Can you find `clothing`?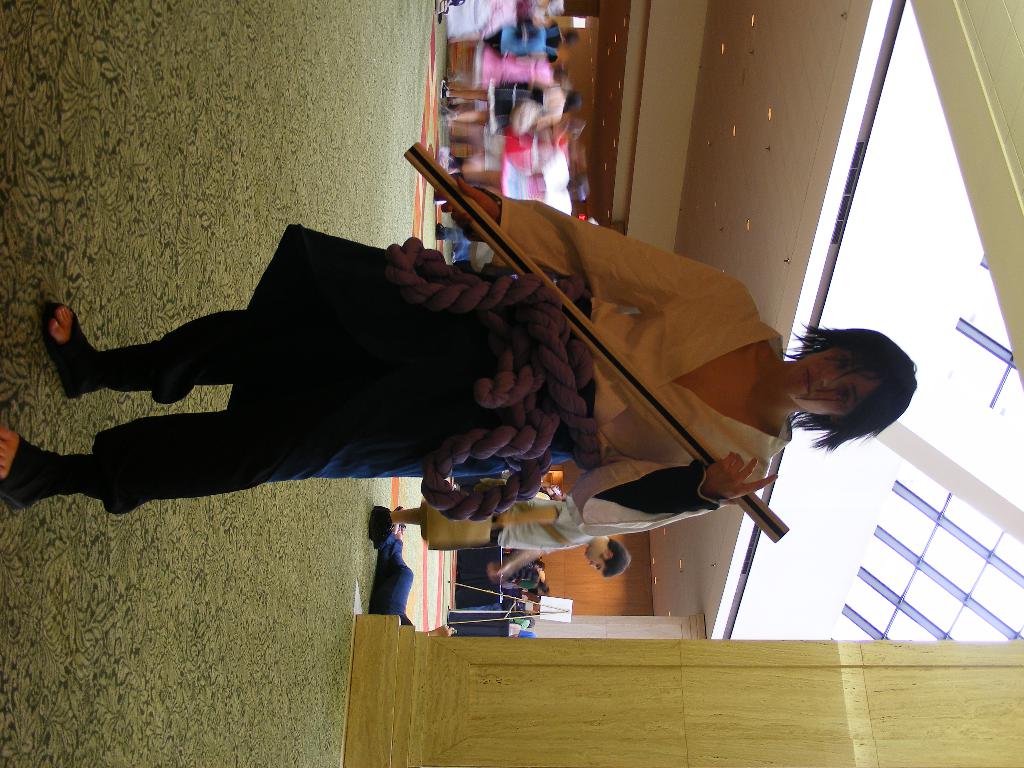
Yes, bounding box: 420:497:500:548.
